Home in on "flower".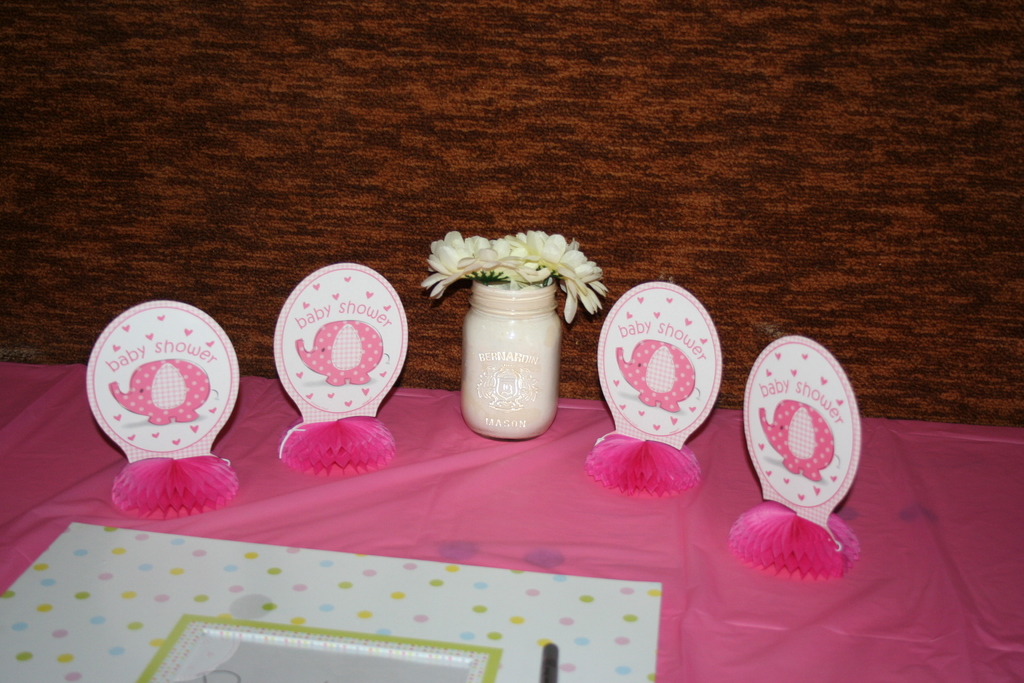
Homed in at {"x1": 495, "y1": 231, "x2": 607, "y2": 318}.
